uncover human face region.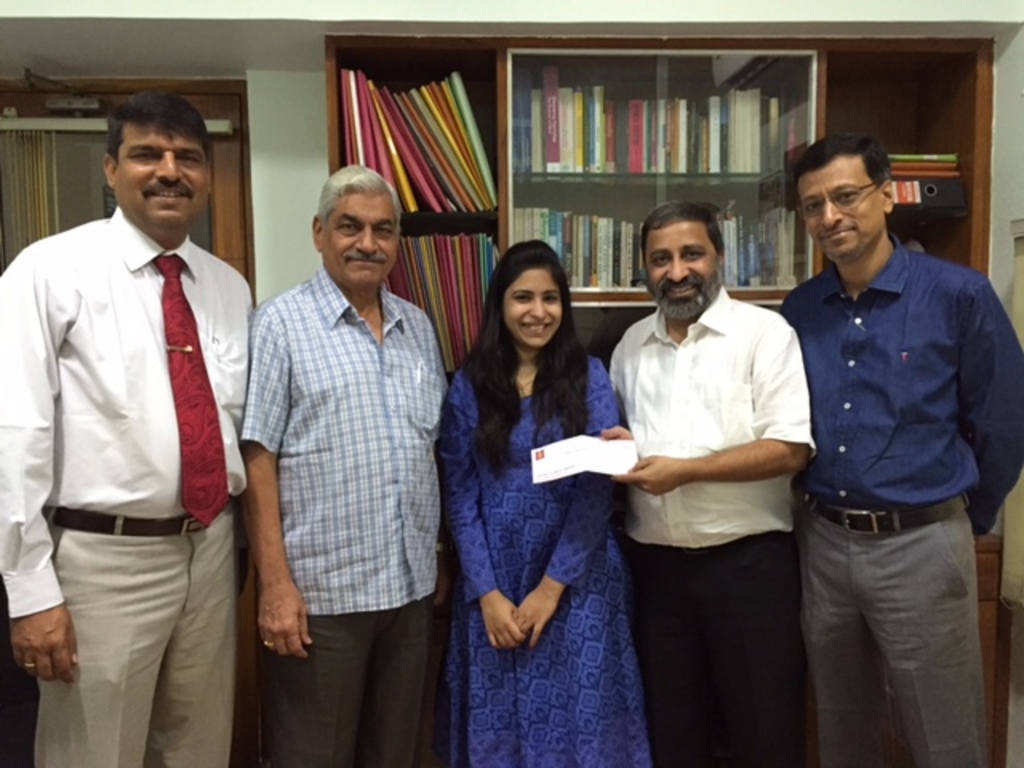
Uncovered: rect(645, 218, 722, 322).
